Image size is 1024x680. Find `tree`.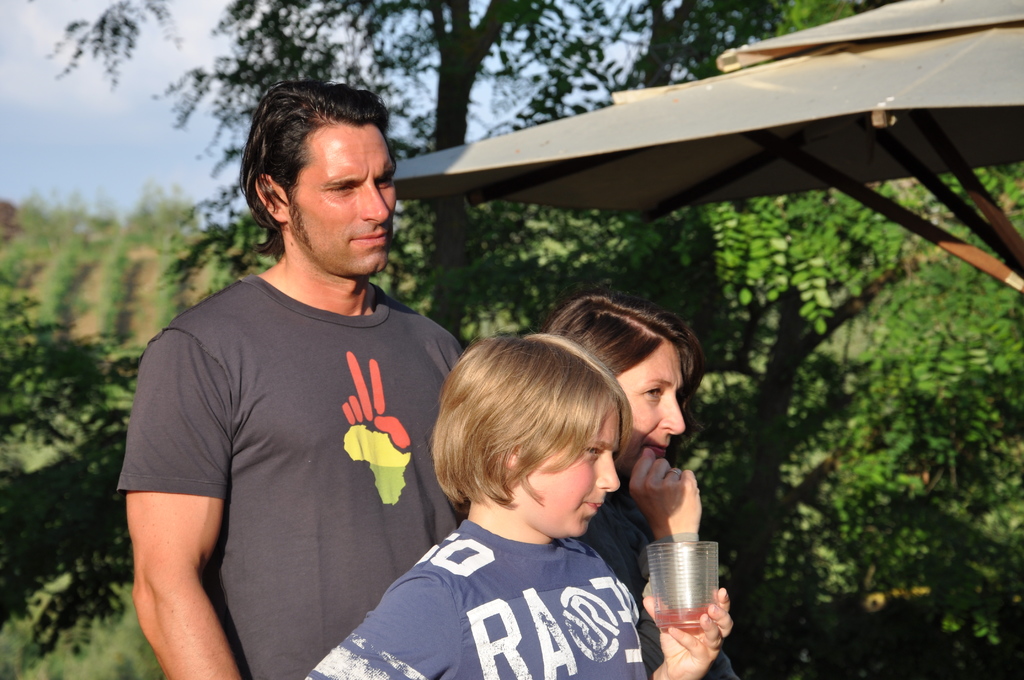
bbox(40, 0, 789, 359).
